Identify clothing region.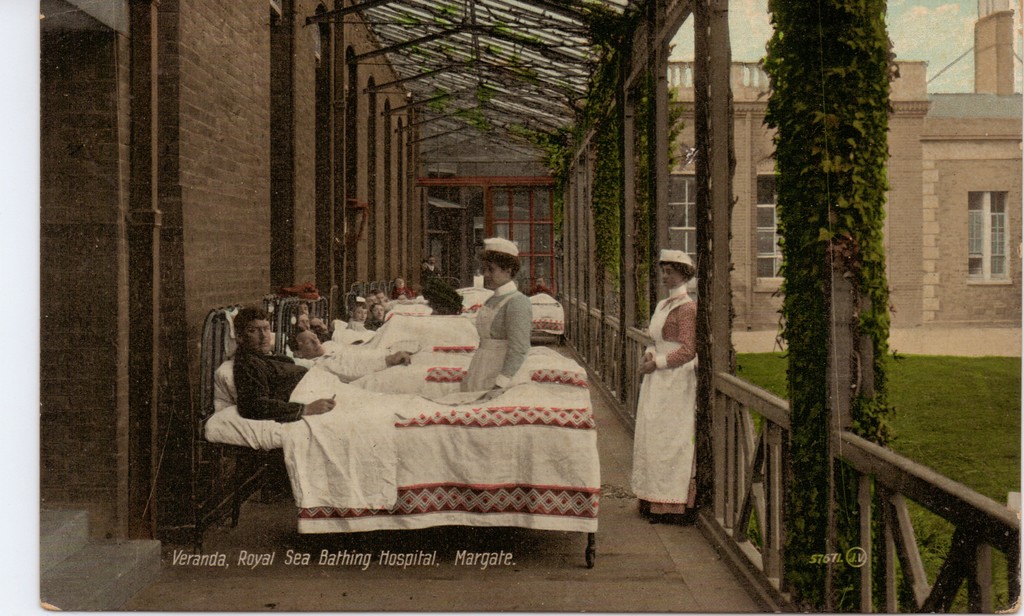
Region: select_region(463, 278, 528, 387).
